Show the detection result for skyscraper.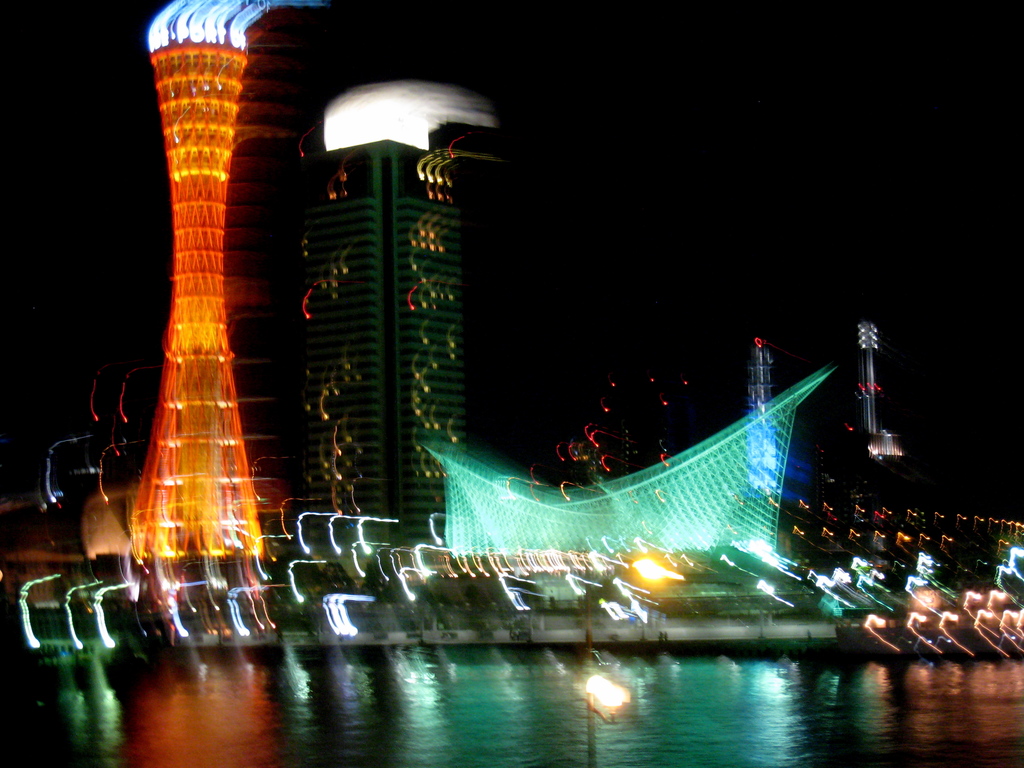
268/46/494/568.
